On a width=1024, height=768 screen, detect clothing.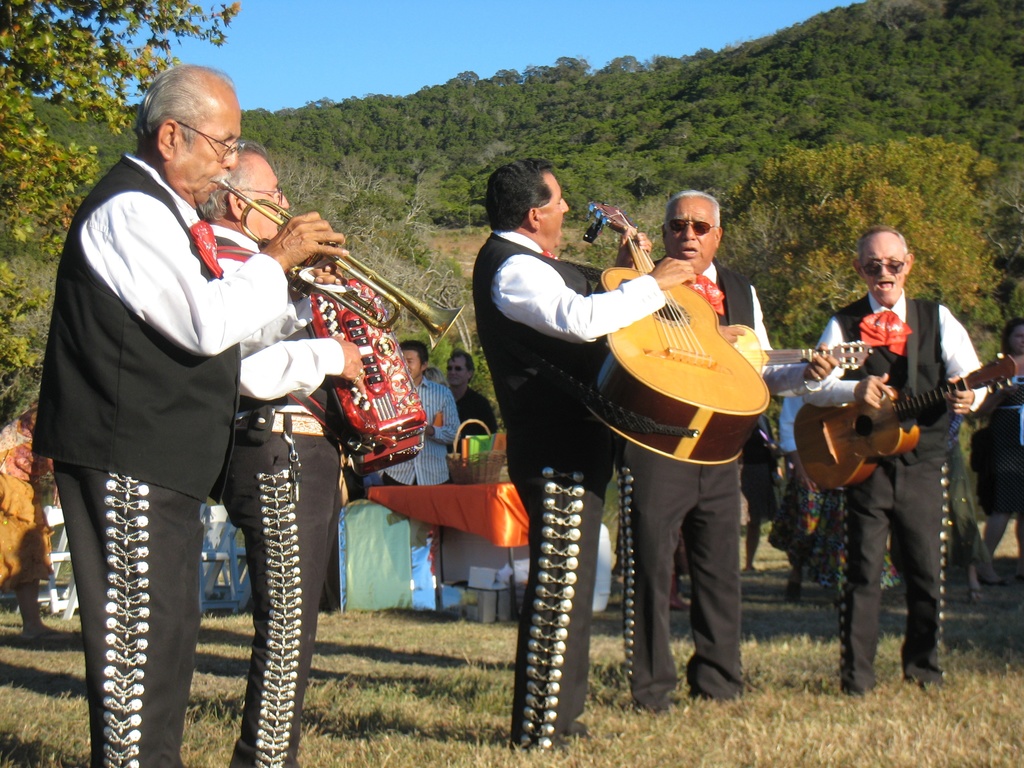
[x1=378, y1=374, x2=463, y2=495].
